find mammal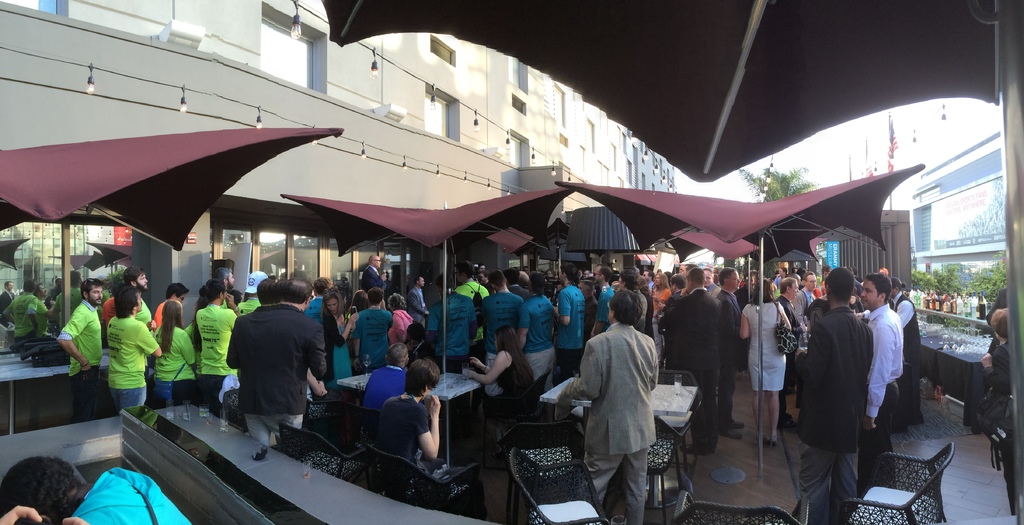
[x1=184, y1=286, x2=206, y2=355]
